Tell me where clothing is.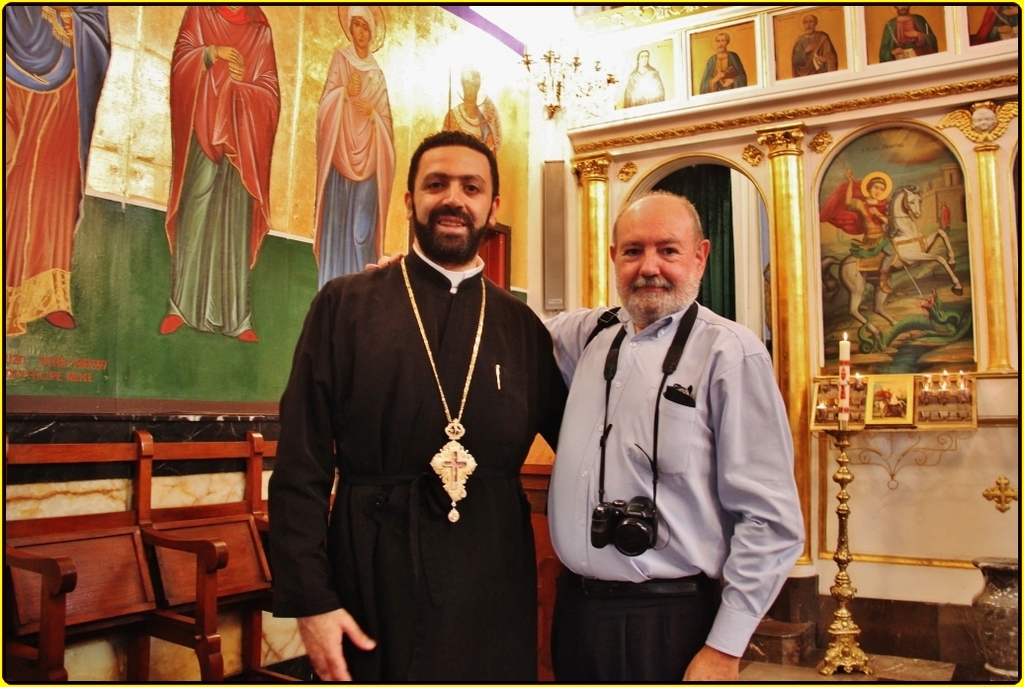
clothing is at region(965, 3, 1023, 43).
